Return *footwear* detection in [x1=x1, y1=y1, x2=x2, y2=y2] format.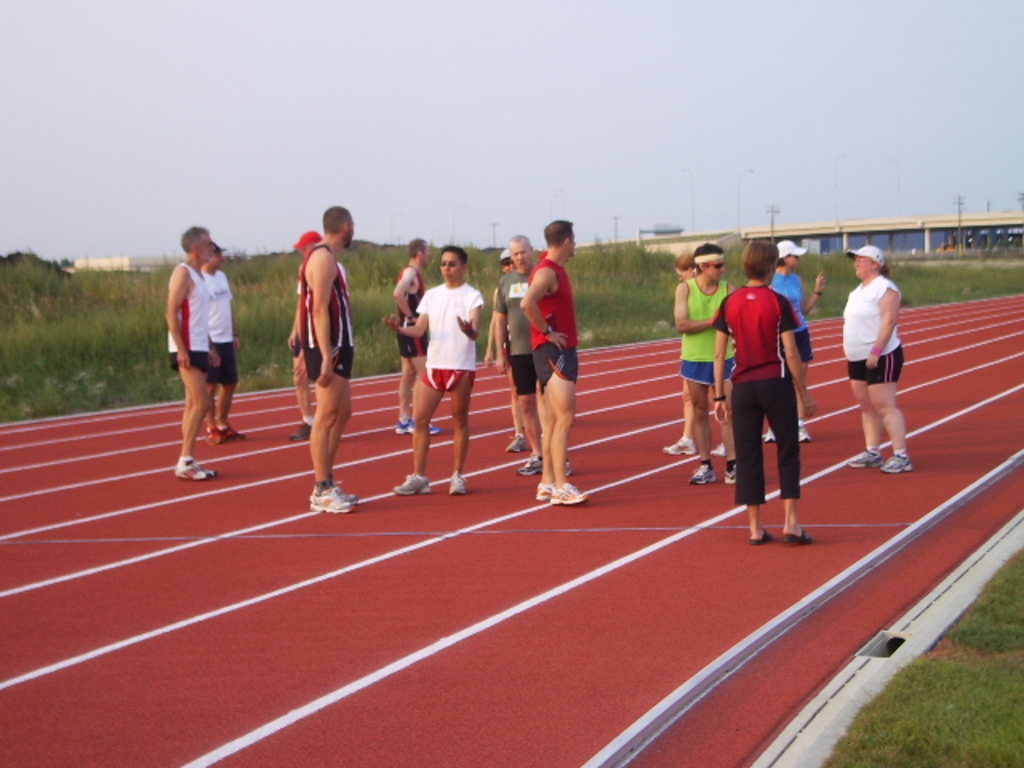
[x1=306, y1=478, x2=358, y2=501].
